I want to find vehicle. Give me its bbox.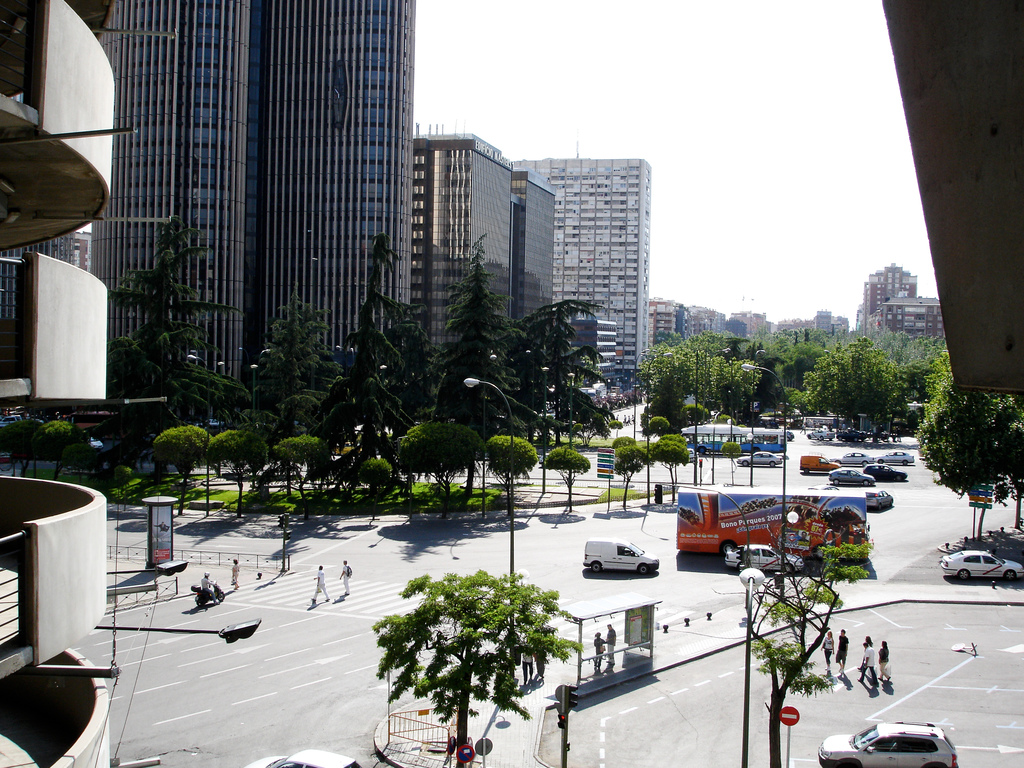
Rect(938, 552, 1022, 582).
